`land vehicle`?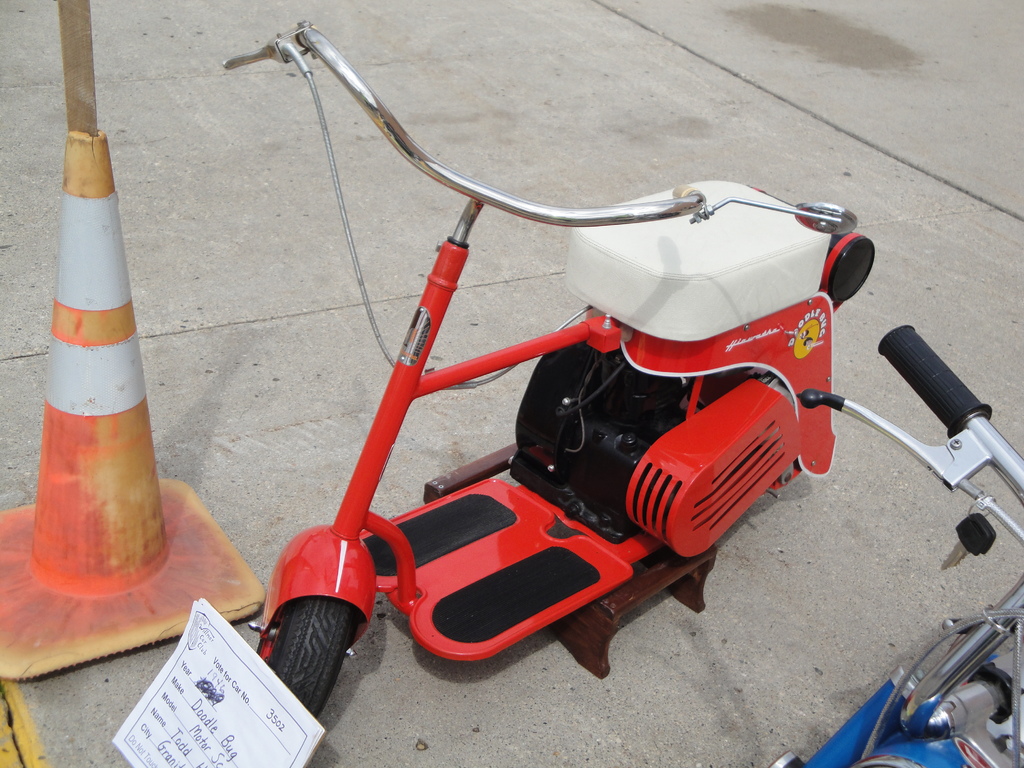
x1=767, y1=326, x2=1023, y2=767
